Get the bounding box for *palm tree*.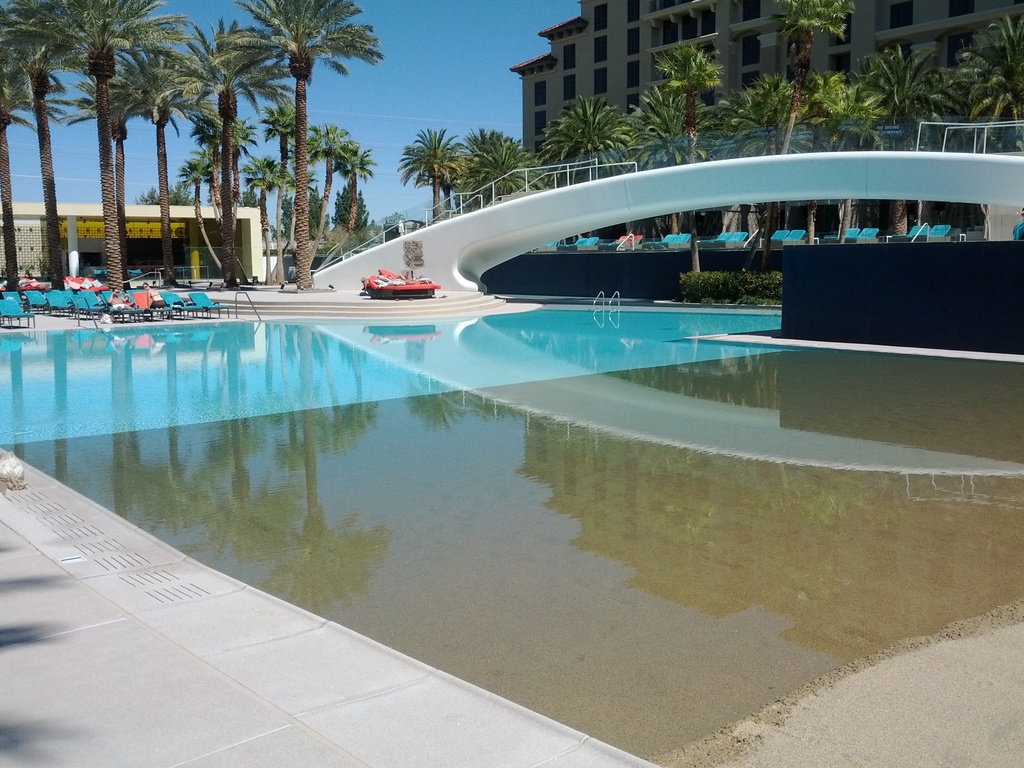
detection(368, 129, 467, 191).
